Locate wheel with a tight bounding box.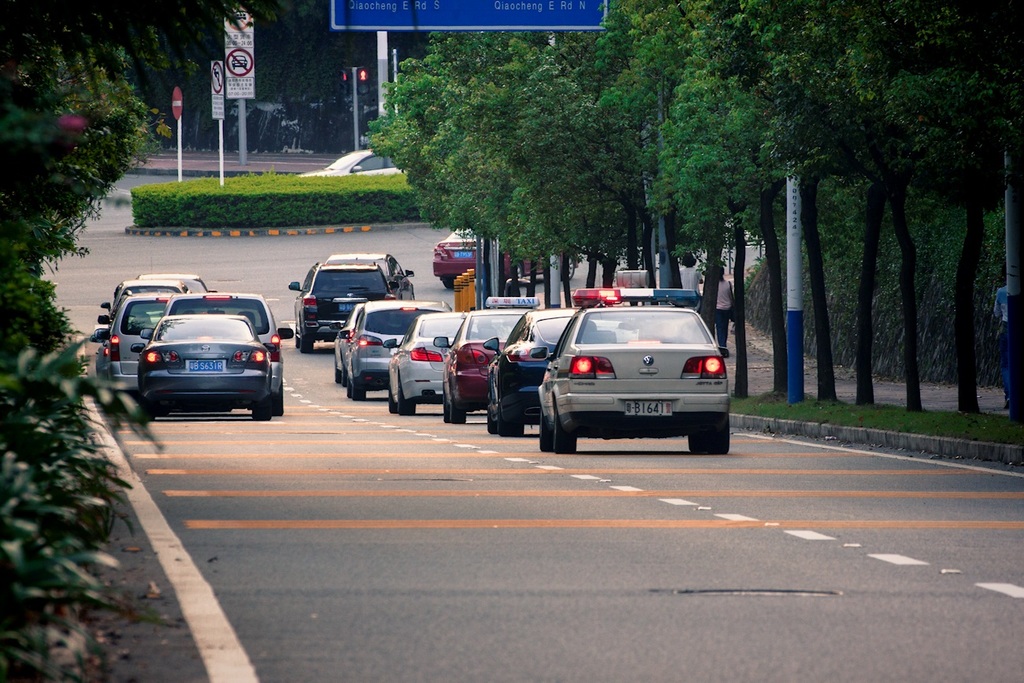
<box>550,390,577,453</box>.
